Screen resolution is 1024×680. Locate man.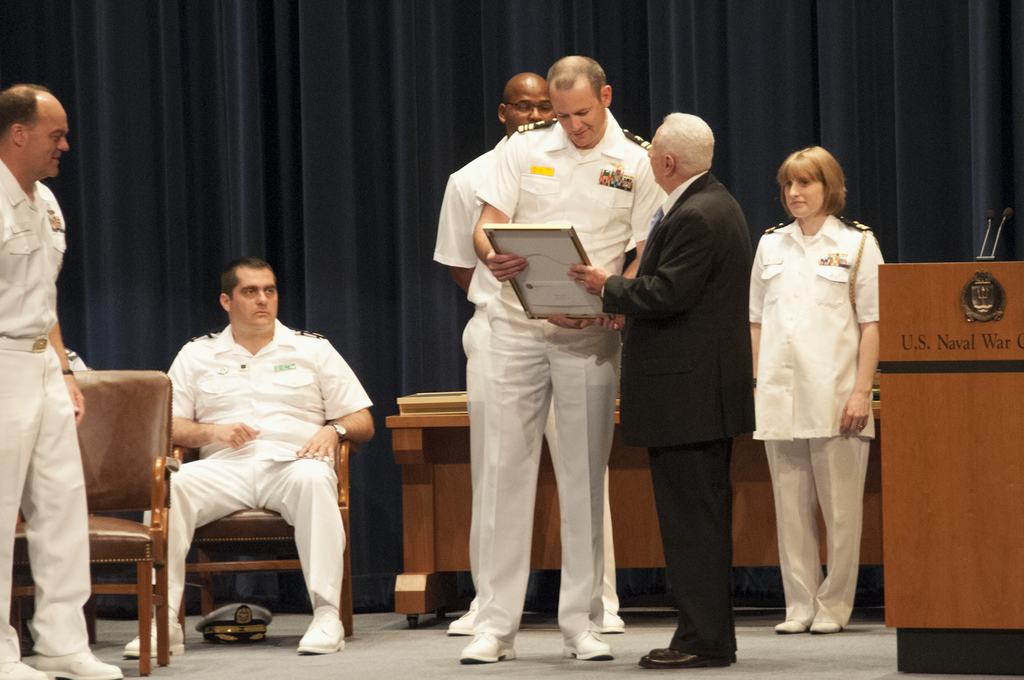
{"left": 124, "top": 250, "right": 378, "bottom": 660}.
